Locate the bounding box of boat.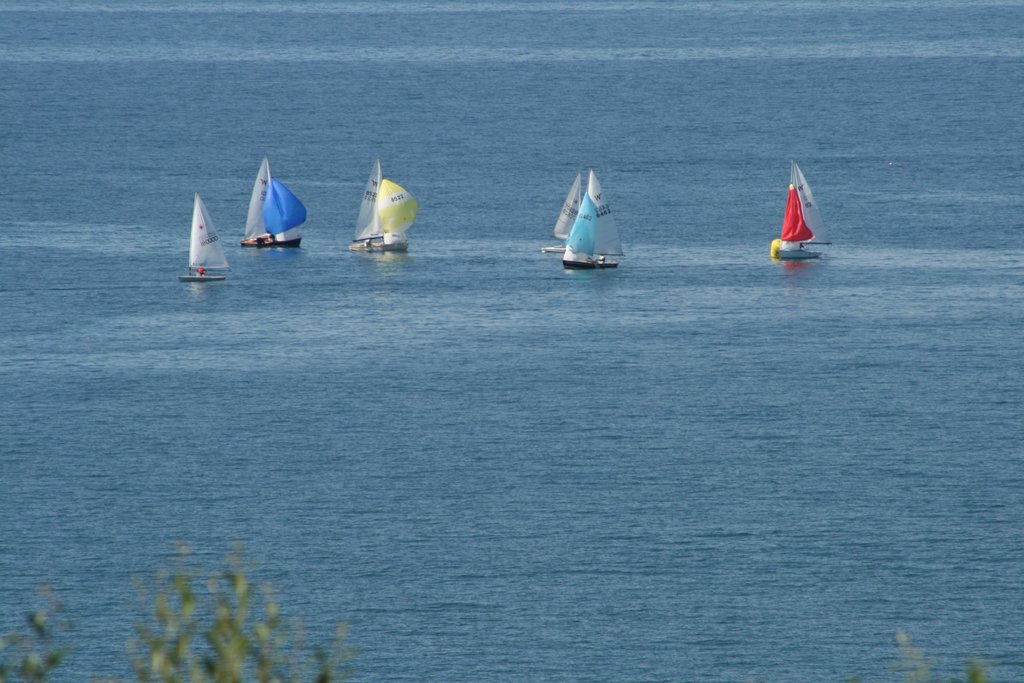
Bounding box: [left=349, top=157, right=383, bottom=253].
